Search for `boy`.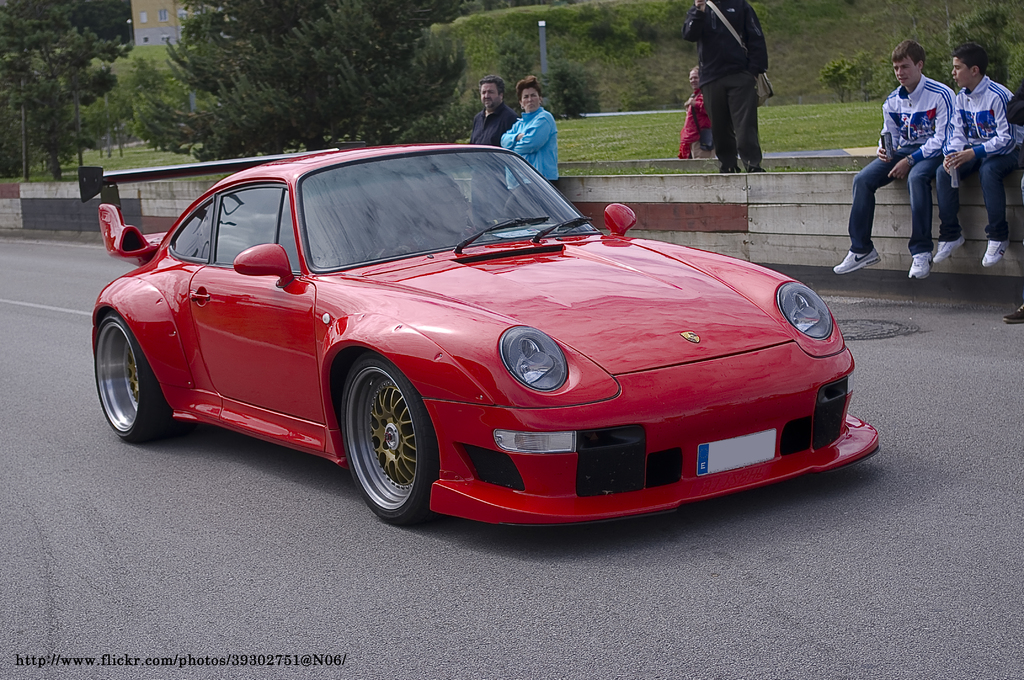
Found at crop(933, 45, 1018, 266).
